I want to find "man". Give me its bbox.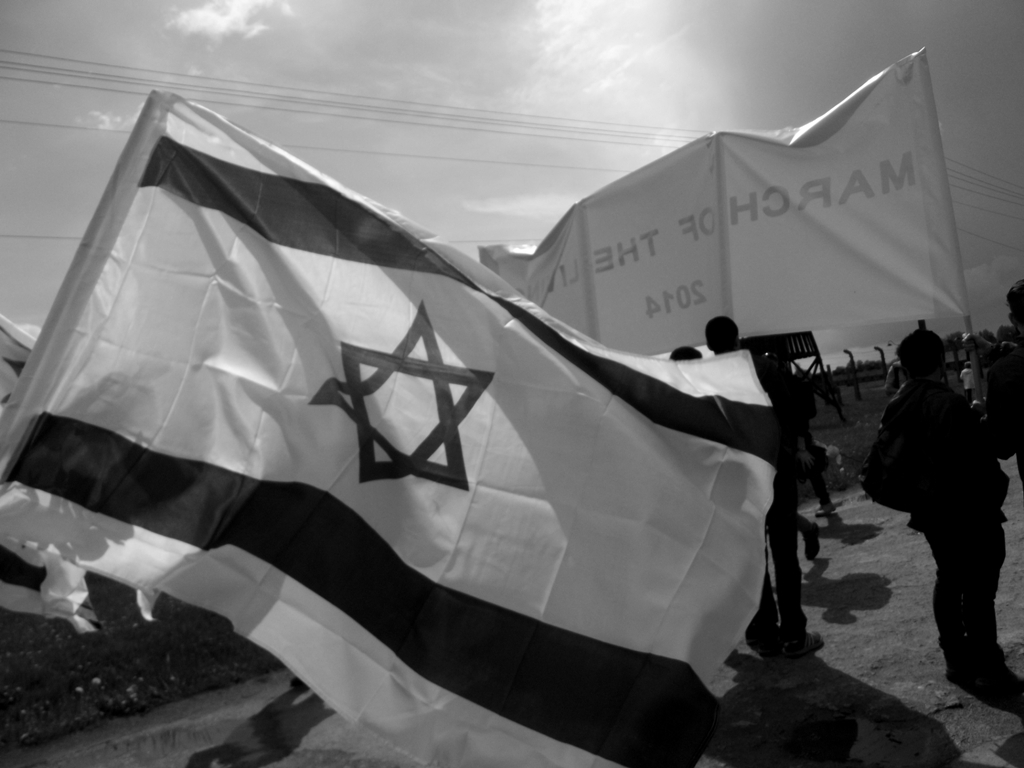
(left=712, top=317, right=824, bottom=664).
